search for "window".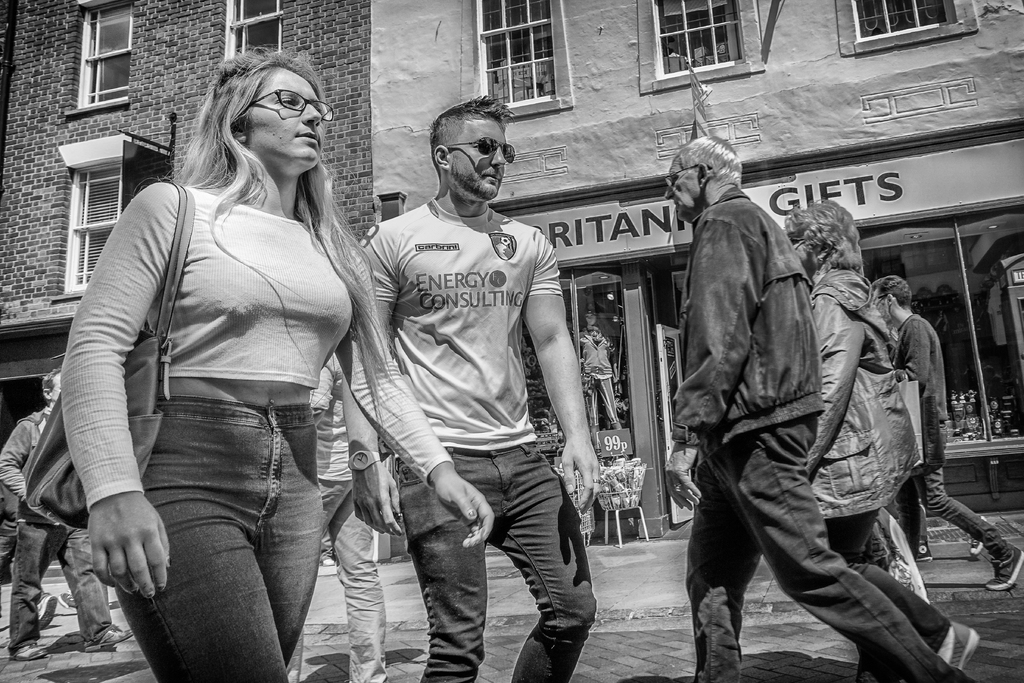
Found at bbox=(54, 133, 152, 295).
